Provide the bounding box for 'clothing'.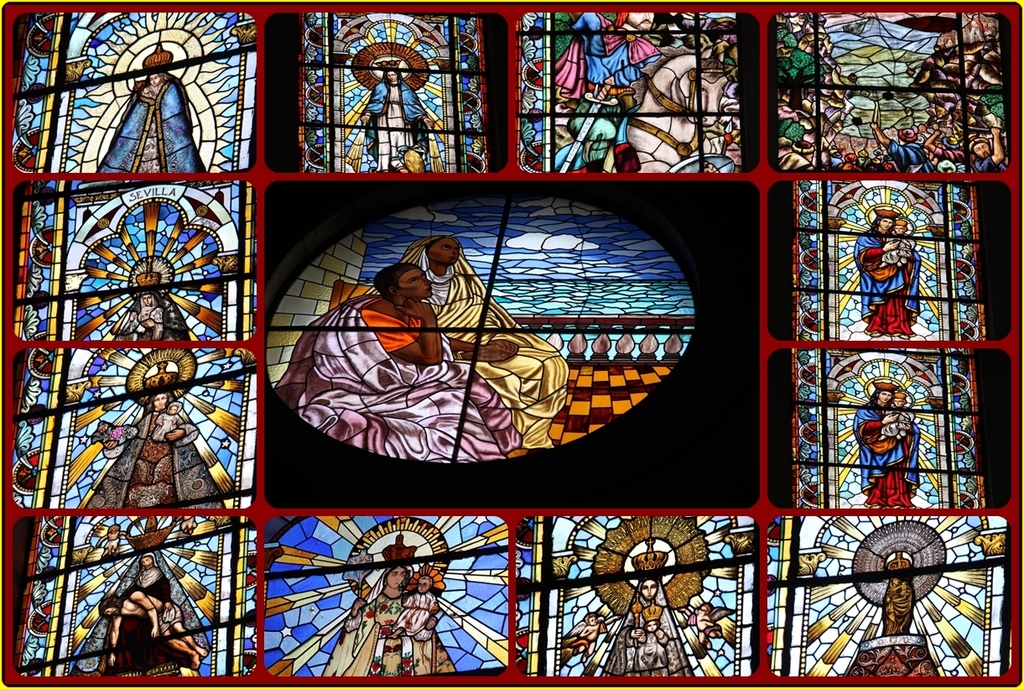
{"left": 117, "top": 319, "right": 136, "bottom": 341}.
